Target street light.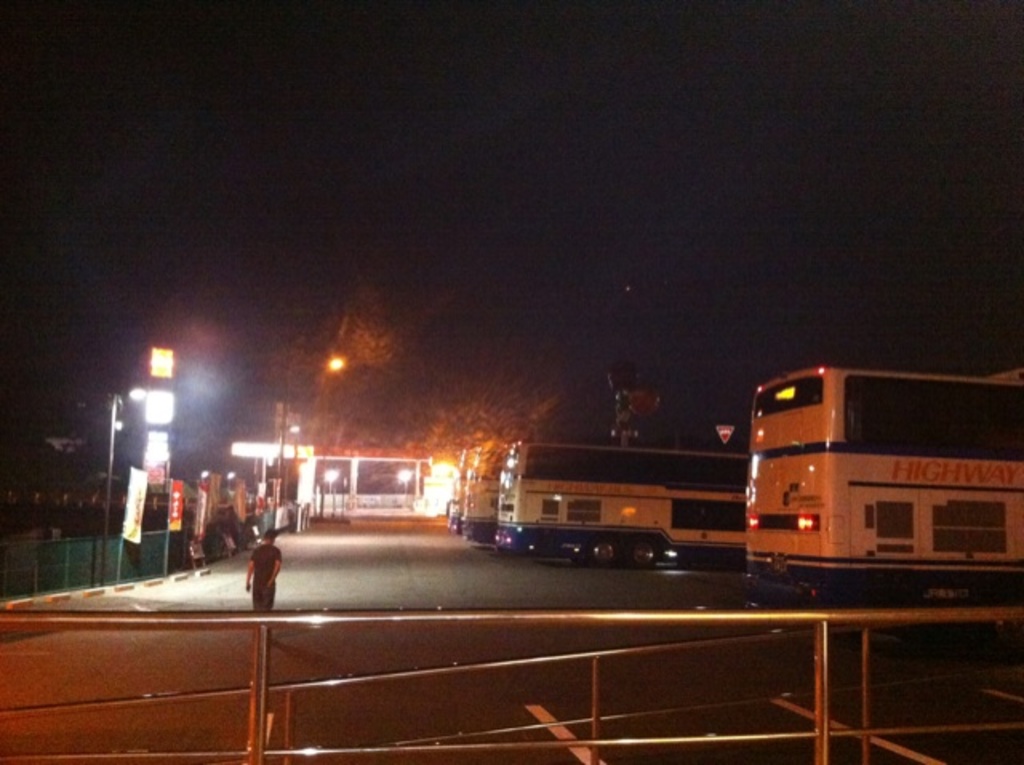
Target region: pyautogui.locateOnScreen(320, 466, 338, 496).
